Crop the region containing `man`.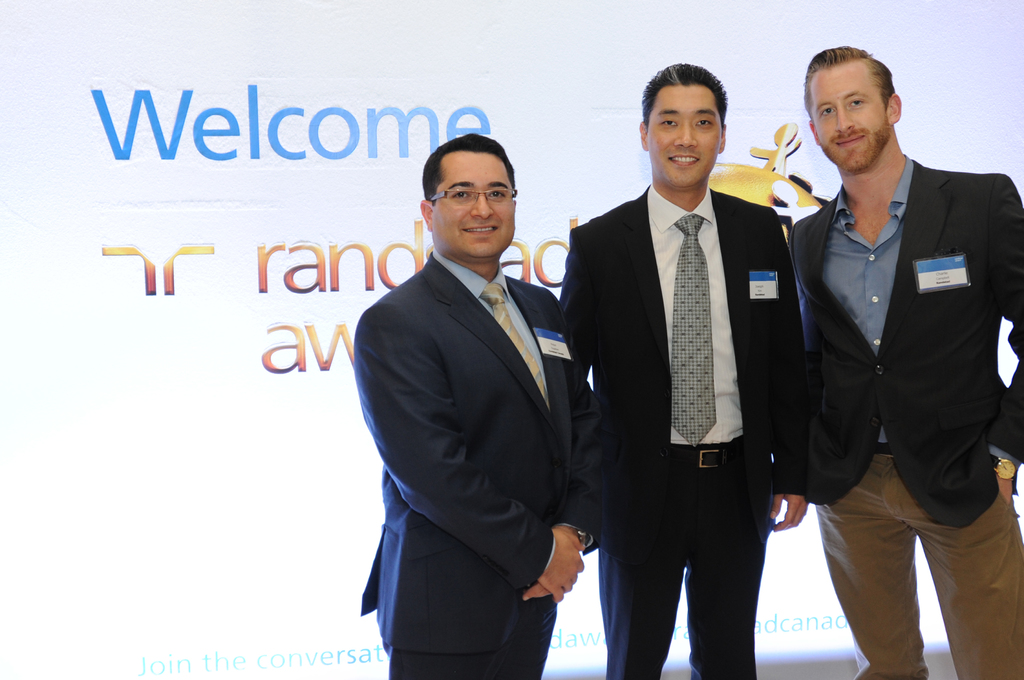
Crop region: 564,60,803,679.
